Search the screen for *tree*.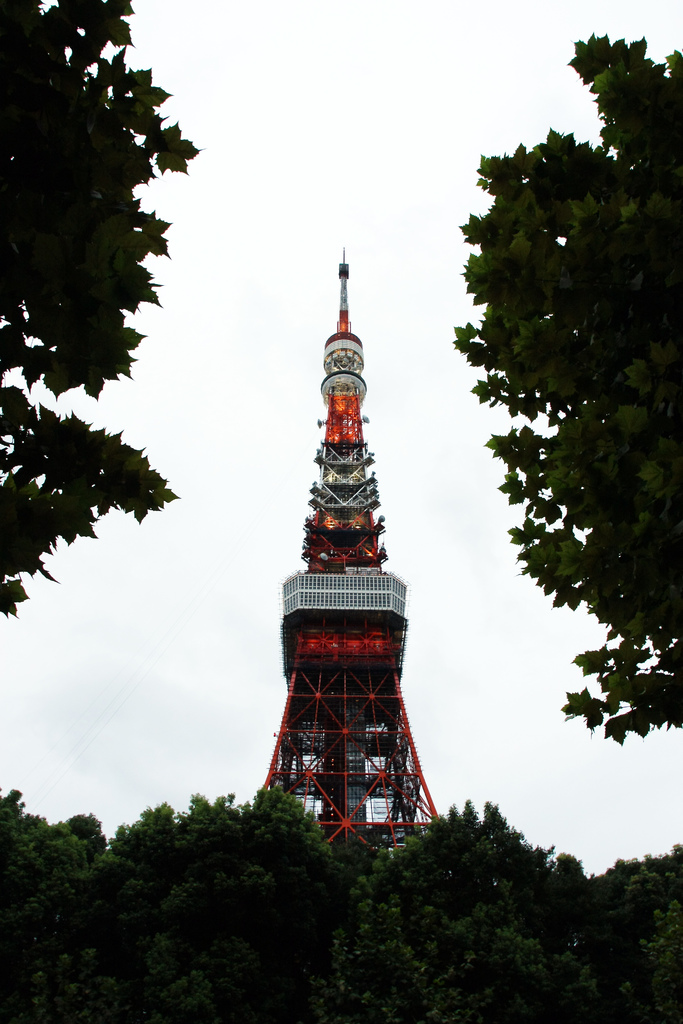
Found at [left=0, top=0, right=199, bottom=617].
